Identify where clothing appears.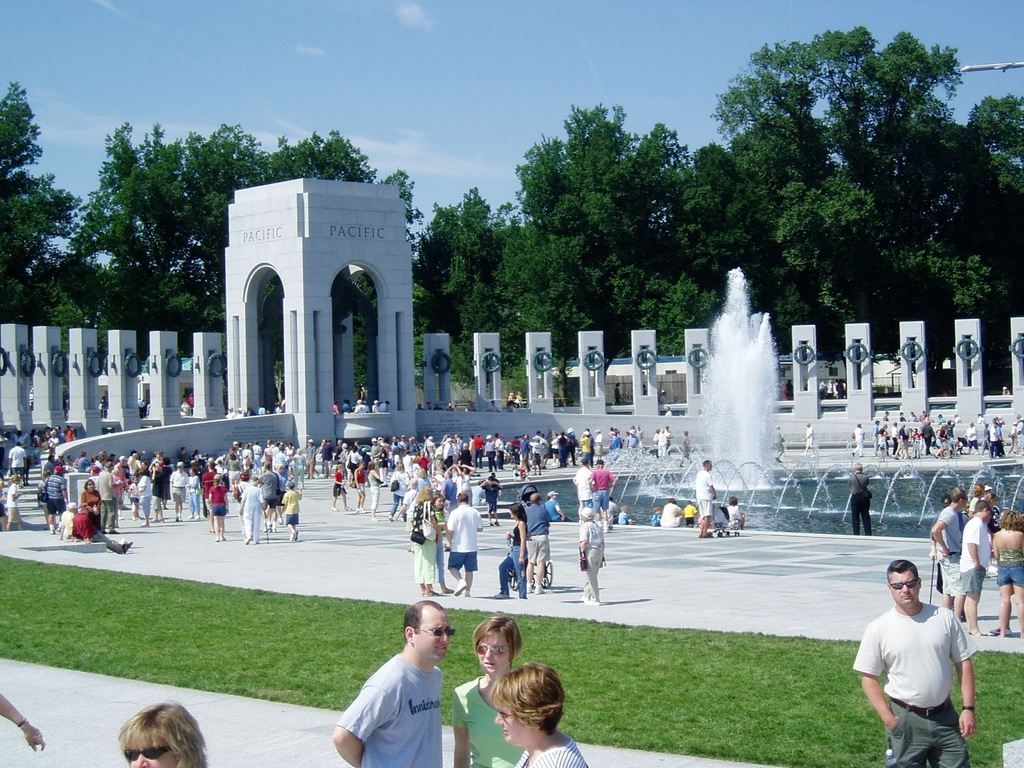
Appears at pyautogui.locateOnScreen(417, 456, 431, 470).
